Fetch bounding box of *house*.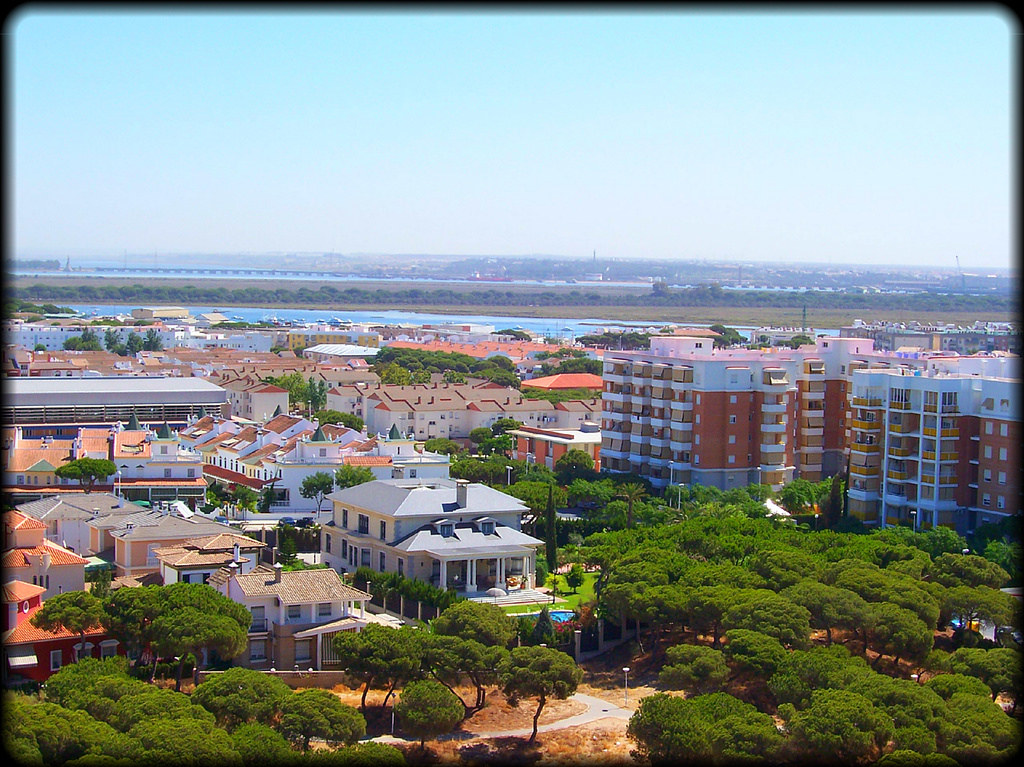
Bbox: (227, 422, 326, 513).
